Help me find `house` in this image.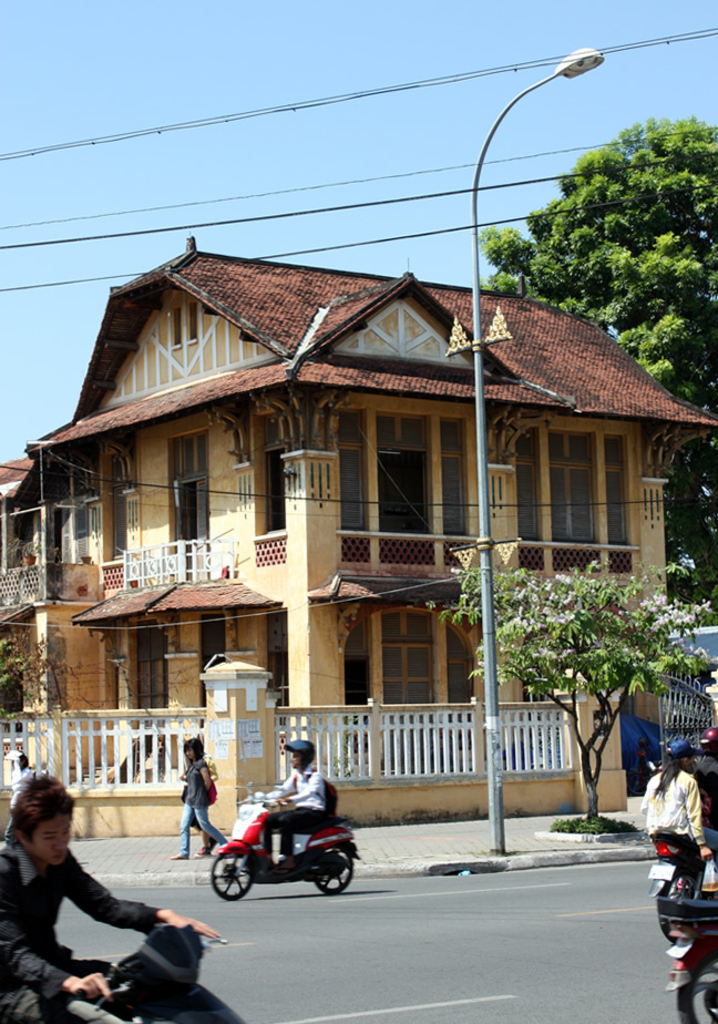
Found it: (0, 224, 717, 838).
